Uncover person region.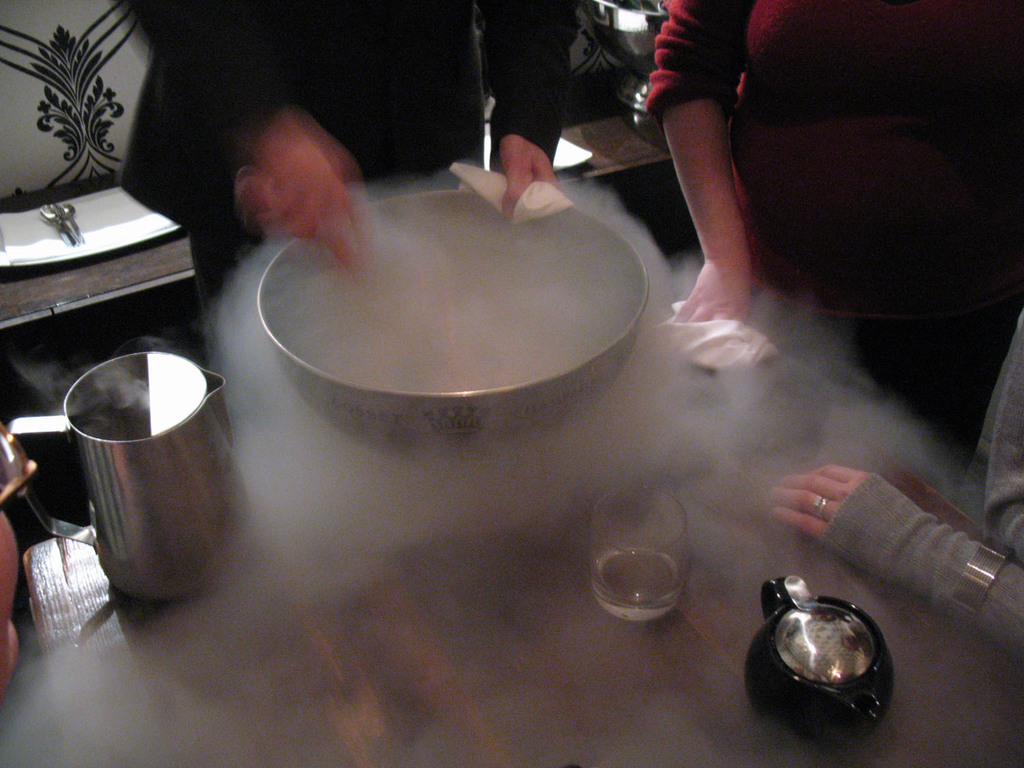
Uncovered: (771, 326, 1023, 659).
